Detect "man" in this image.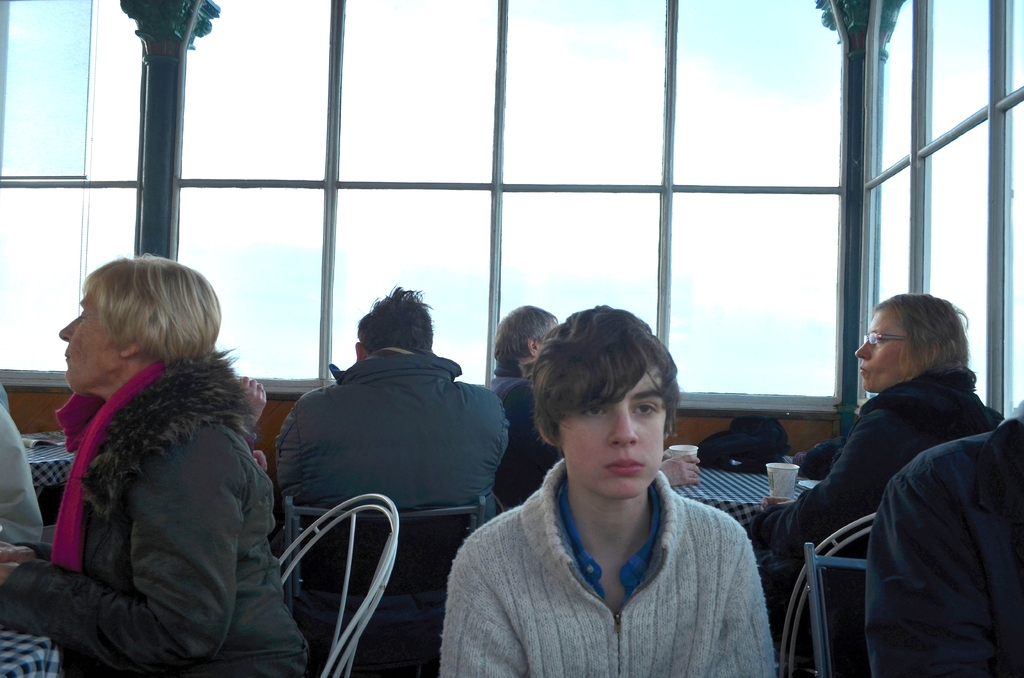
Detection: {"x1": 484, "y1": 307, "x2": 703, "y2": 510}.
